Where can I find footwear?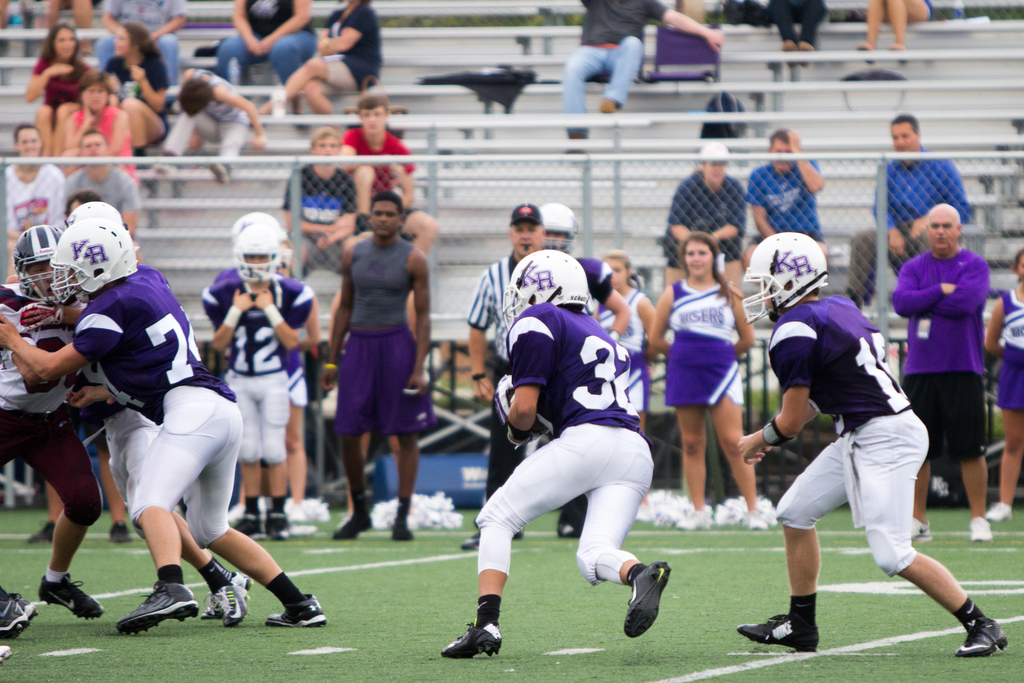
You can find it at region(904, 514, 929, 534).
